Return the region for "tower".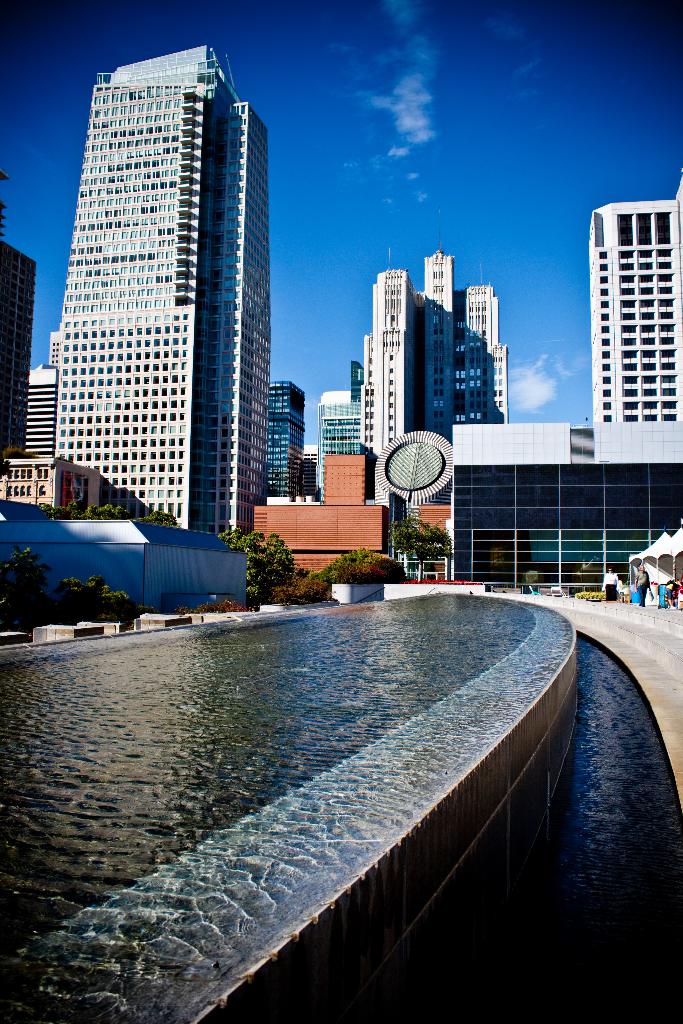
(left=18, top=12, right=290, bottom=579).
